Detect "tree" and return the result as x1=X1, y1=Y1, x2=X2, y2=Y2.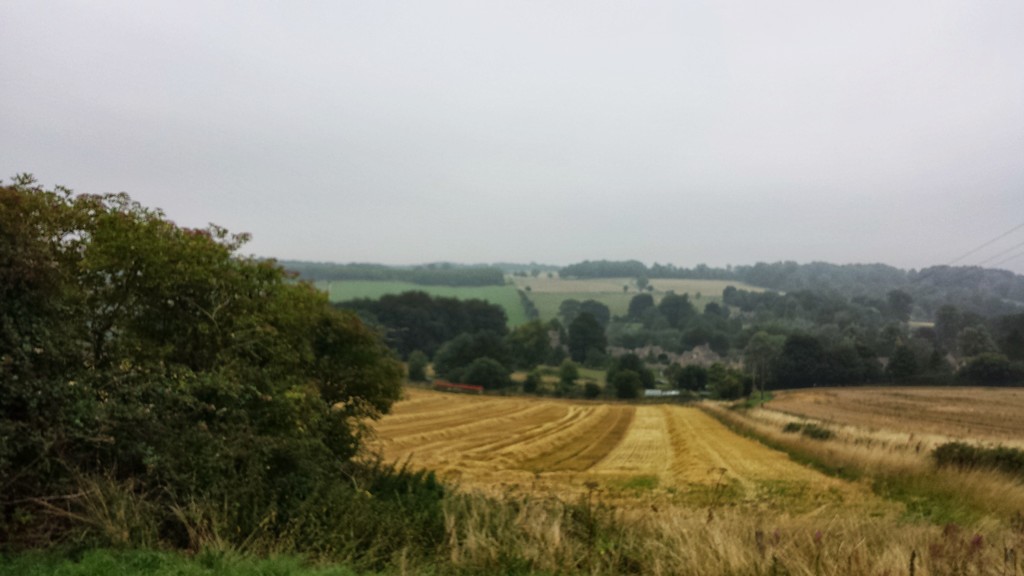
x1=525, y1=283, x2=533, y2=293.
